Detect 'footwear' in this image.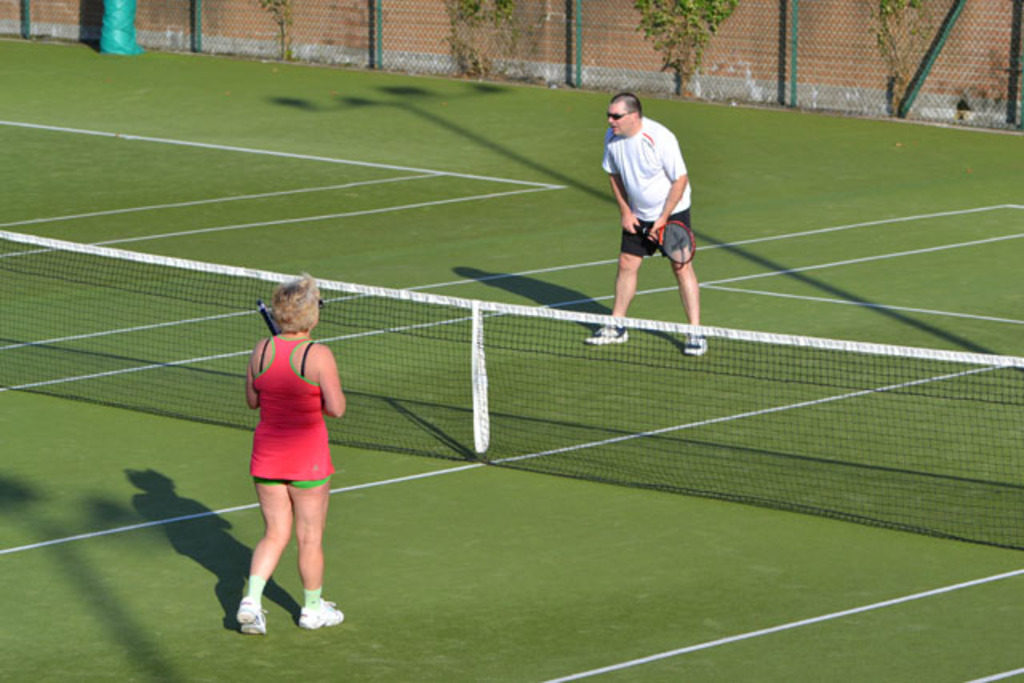
Detection: <region>582, 323, 635, 349</region>.
